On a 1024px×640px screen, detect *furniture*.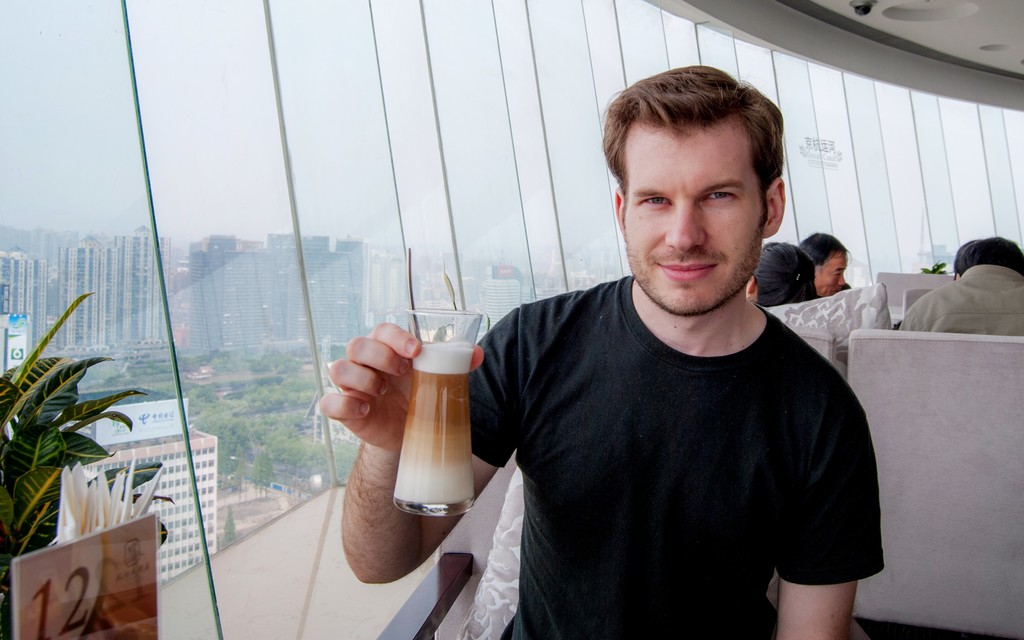
bbox=[761, 267, 1023, 637].
